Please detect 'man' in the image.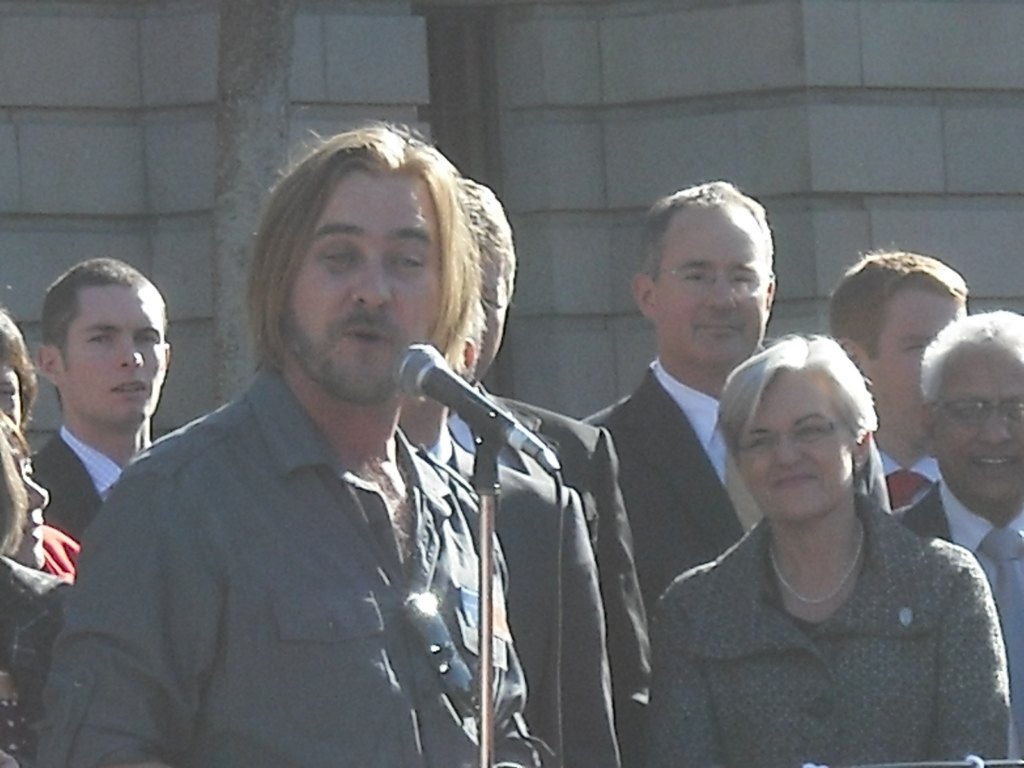
<box>816,252,970,521</box>.
